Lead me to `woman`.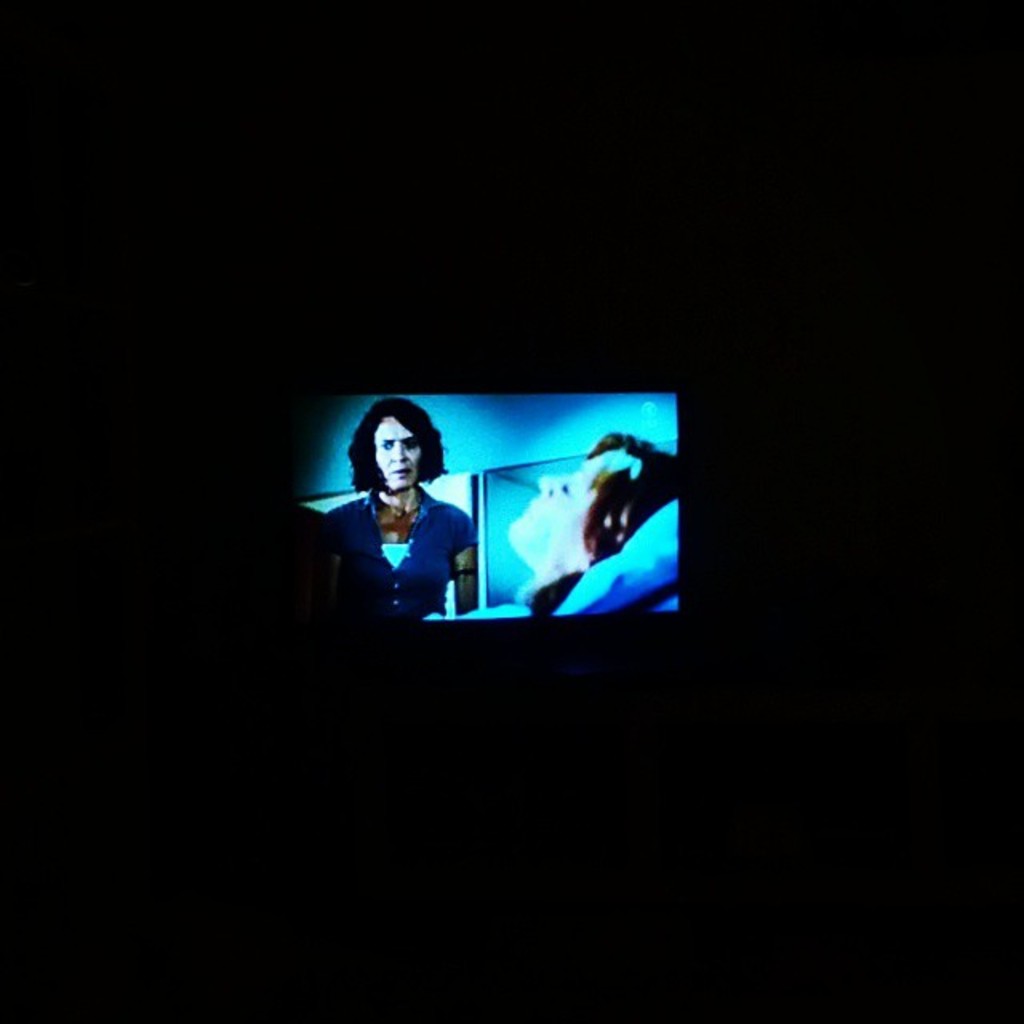
Lead to bbox=(318, 389, 486, 632).
